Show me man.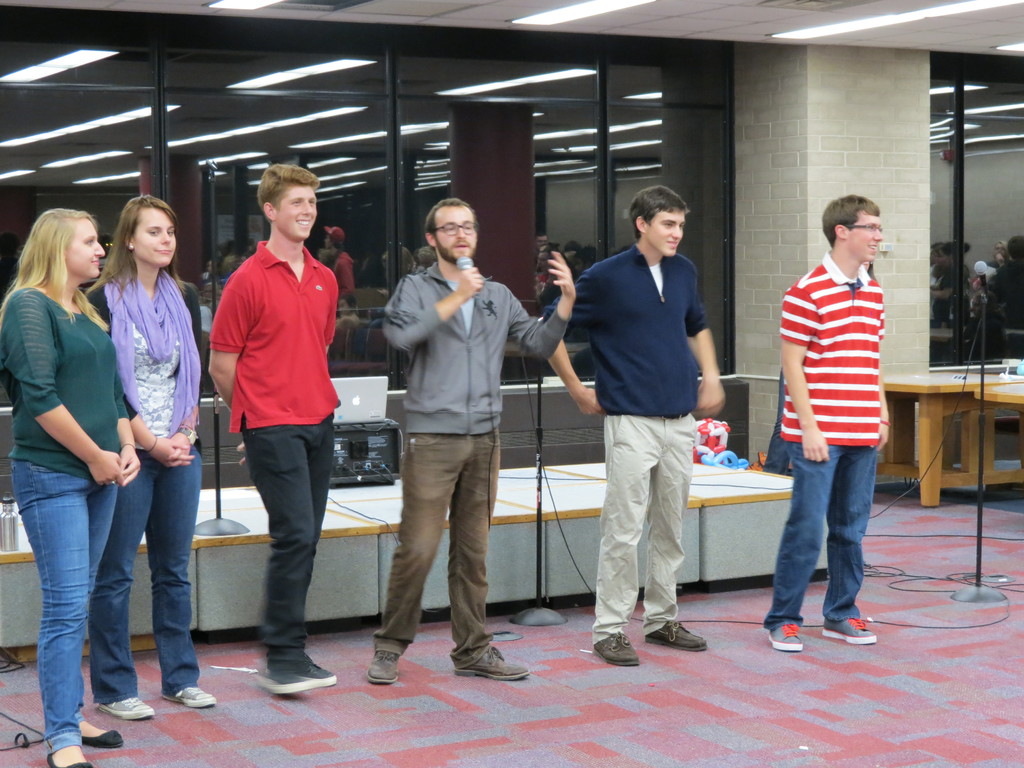
man is here: box=[210, 162, 336, 697].
